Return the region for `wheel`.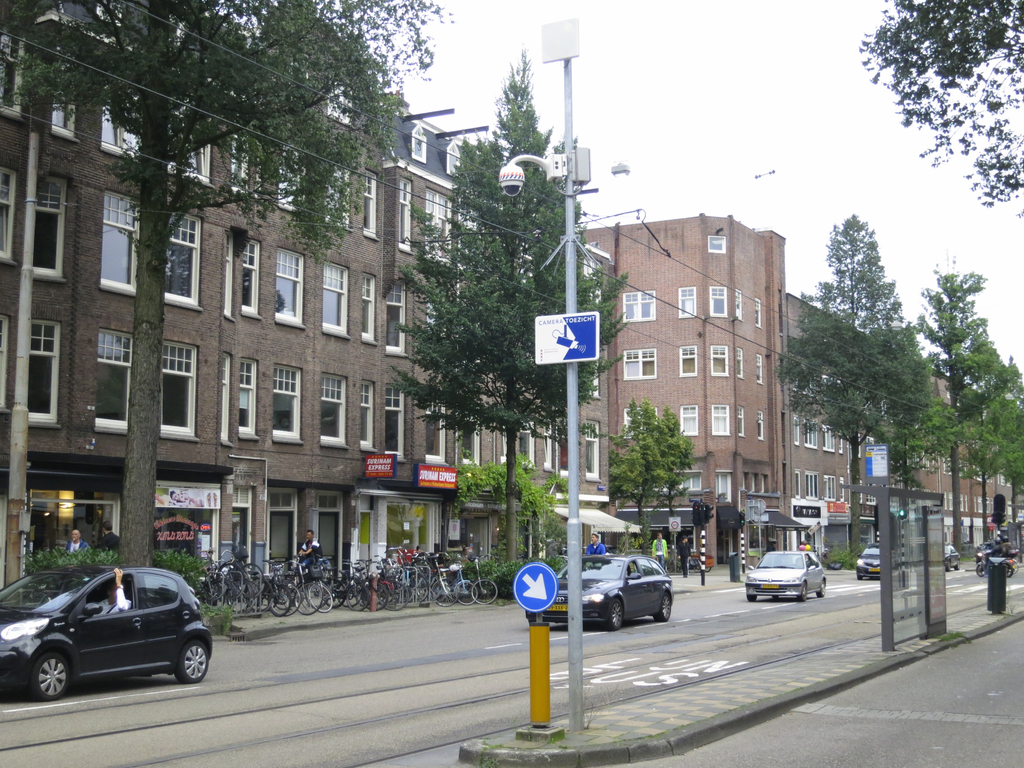
bbox=[179, 643, 209, 685].
